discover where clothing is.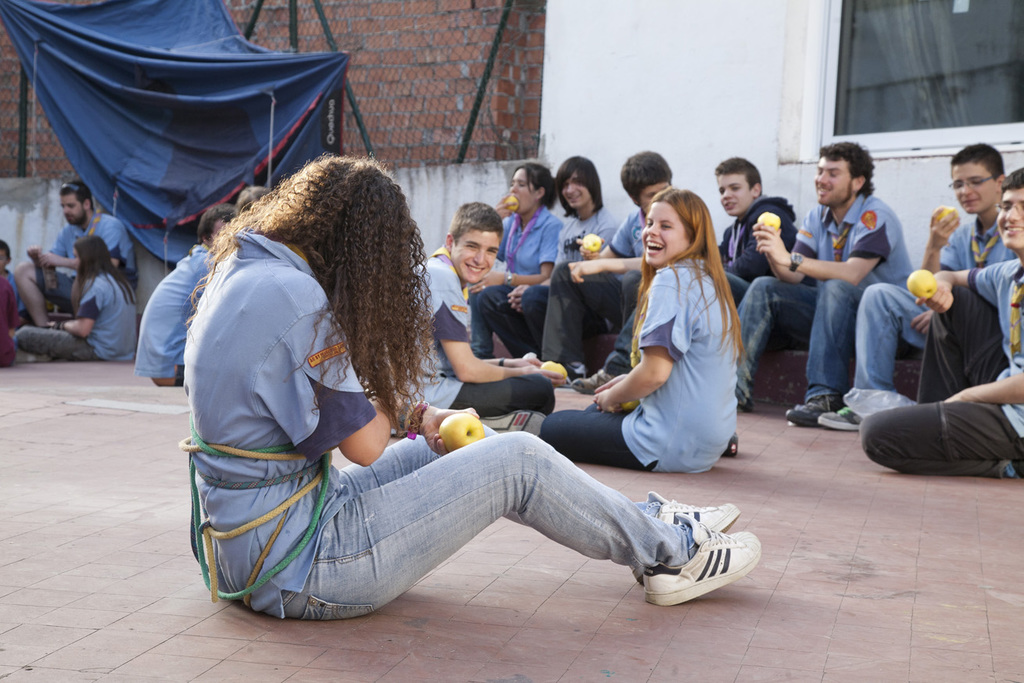
Discovered at crop(550, 188, 676, 370).
